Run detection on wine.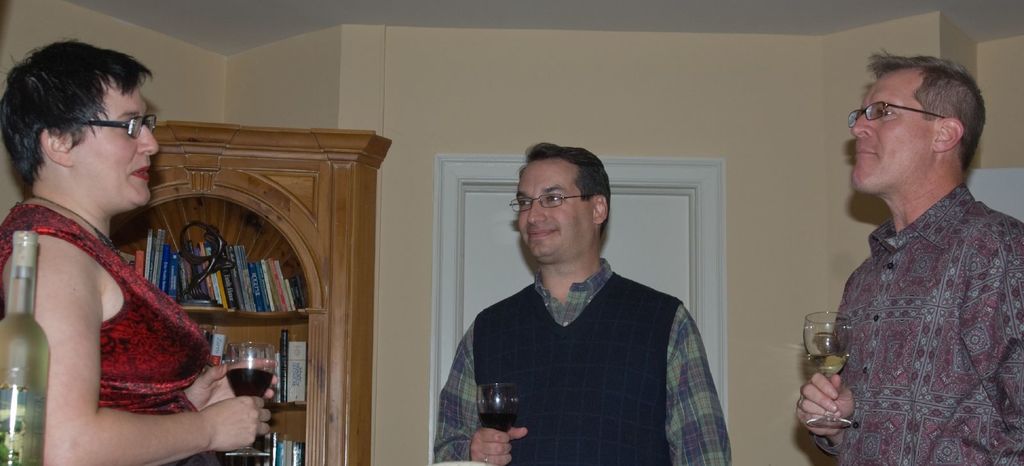
Result: bbox=[808, 350, 848, 380].
